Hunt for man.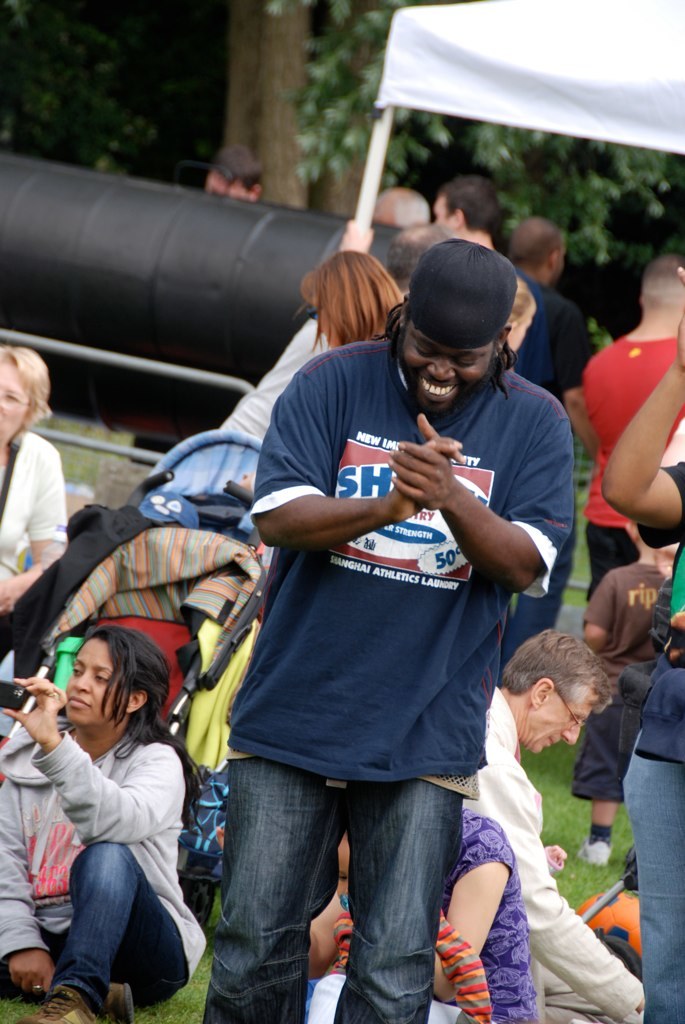
Hunted down at pyautogui.locateOnScreen(201, 236, 584, 1023).
